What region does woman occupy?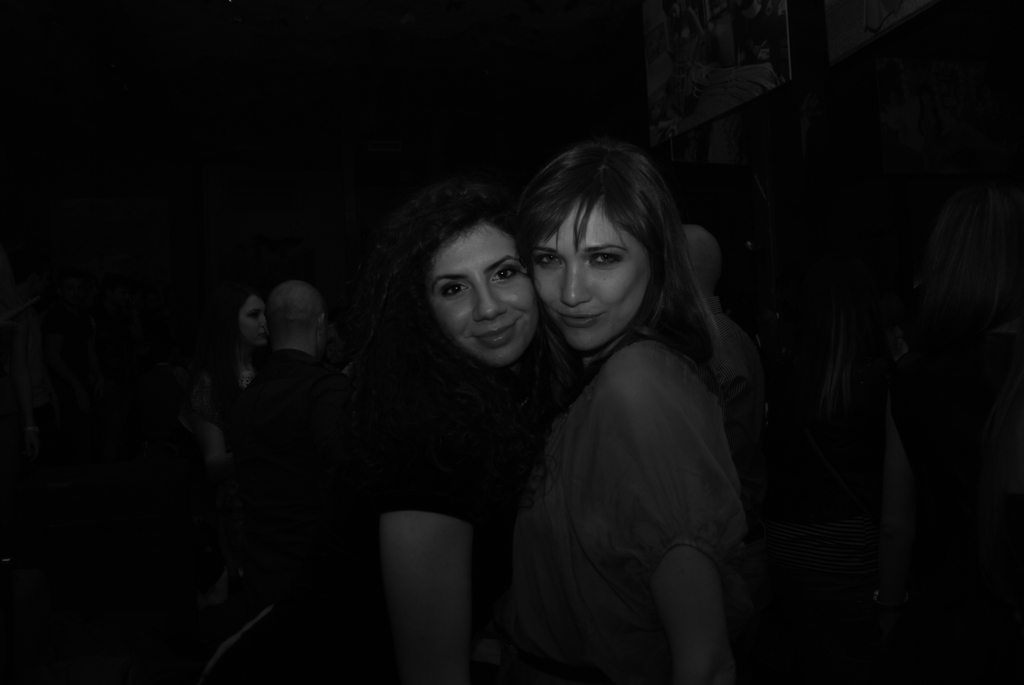
locate(191, 294, 274, 481).
